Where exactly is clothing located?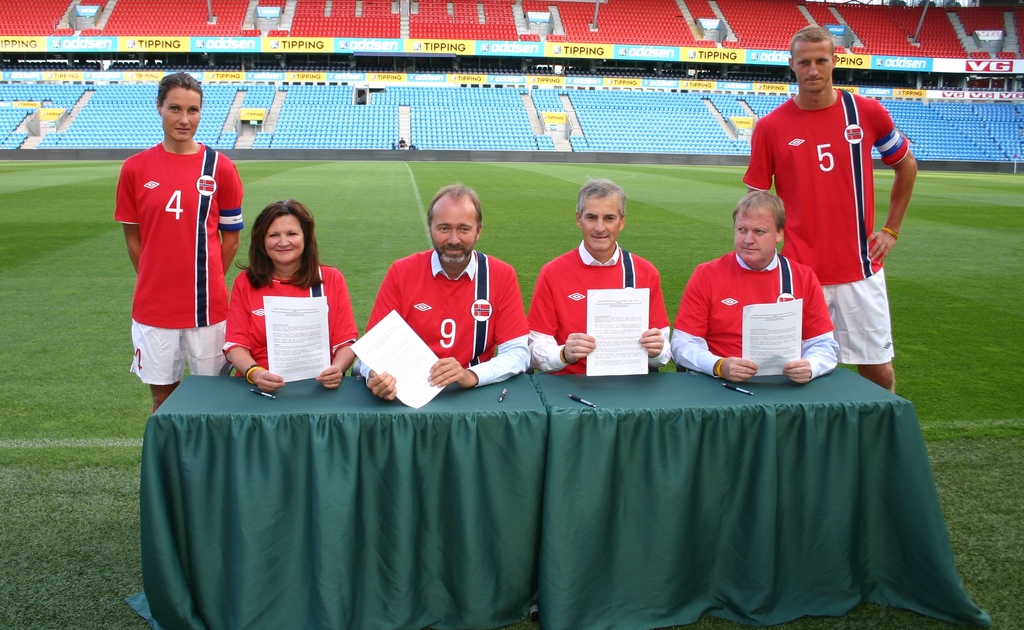
Its bounding box is x1=525 y1=254 x2=678 y2=378.
